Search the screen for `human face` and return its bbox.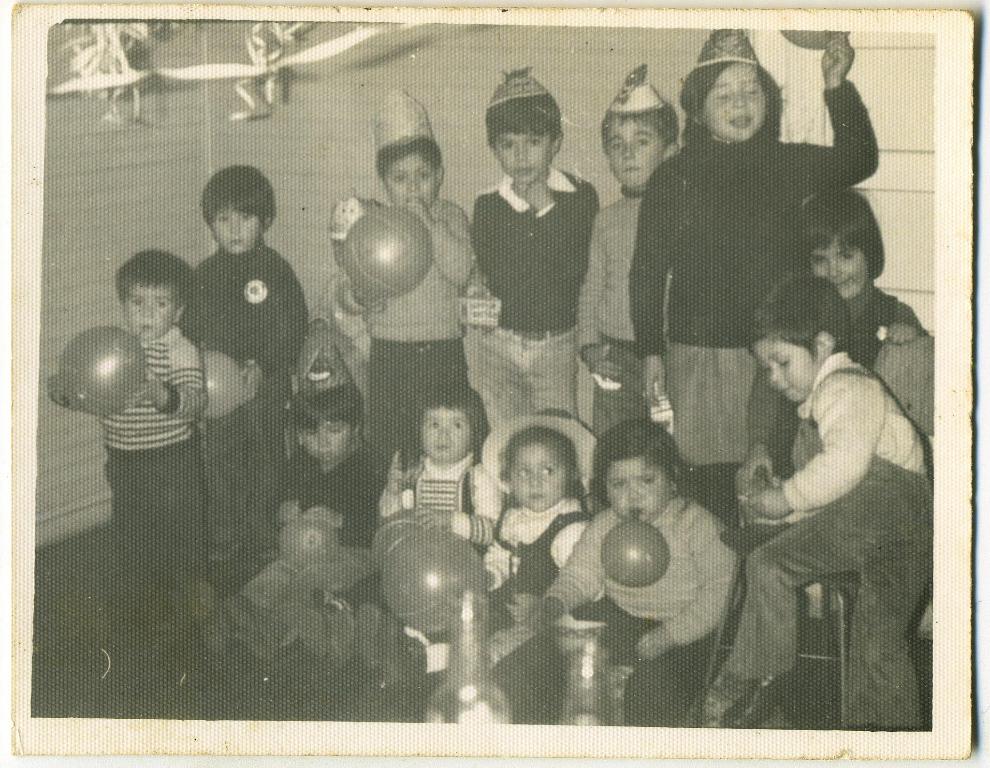
Found: <region>752, 334, 818, 398</region>.
